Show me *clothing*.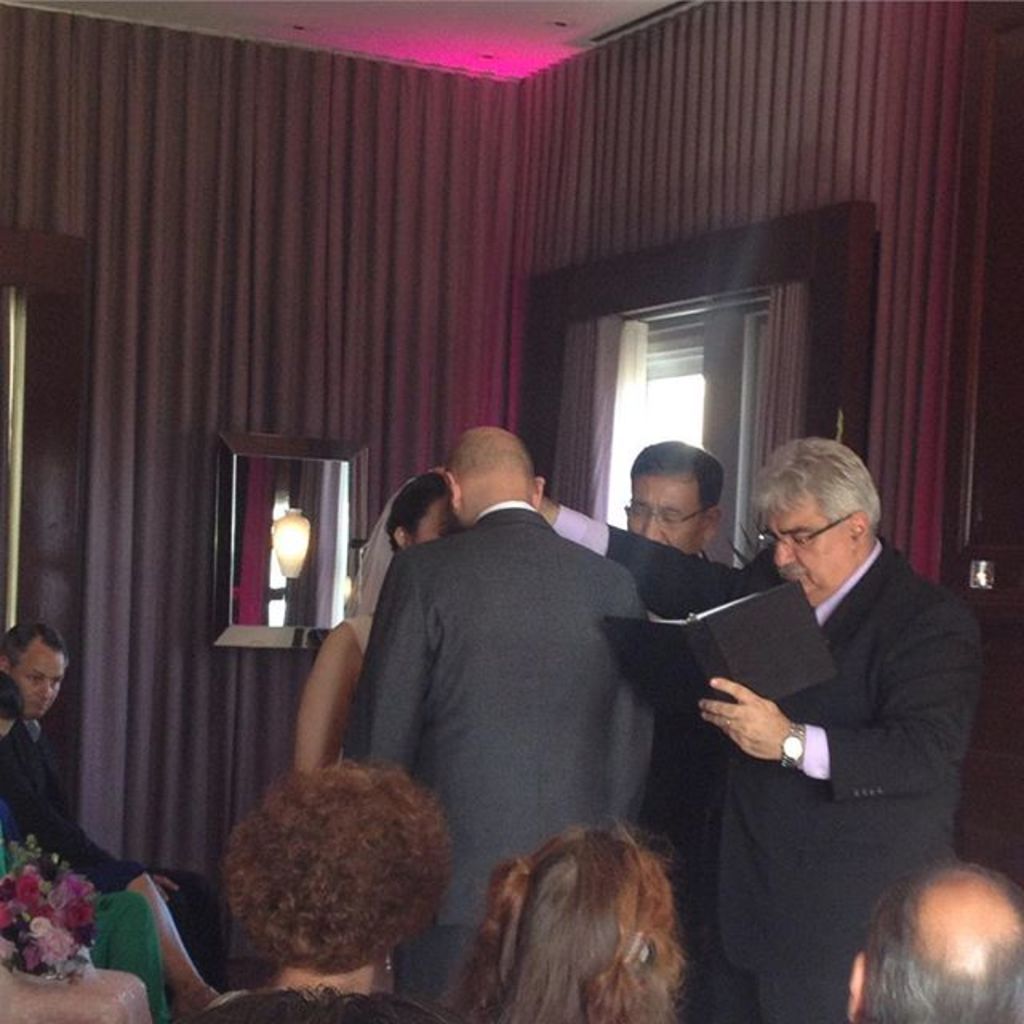
*clothing* is here: BBox(554, 506, 982, 1022).
